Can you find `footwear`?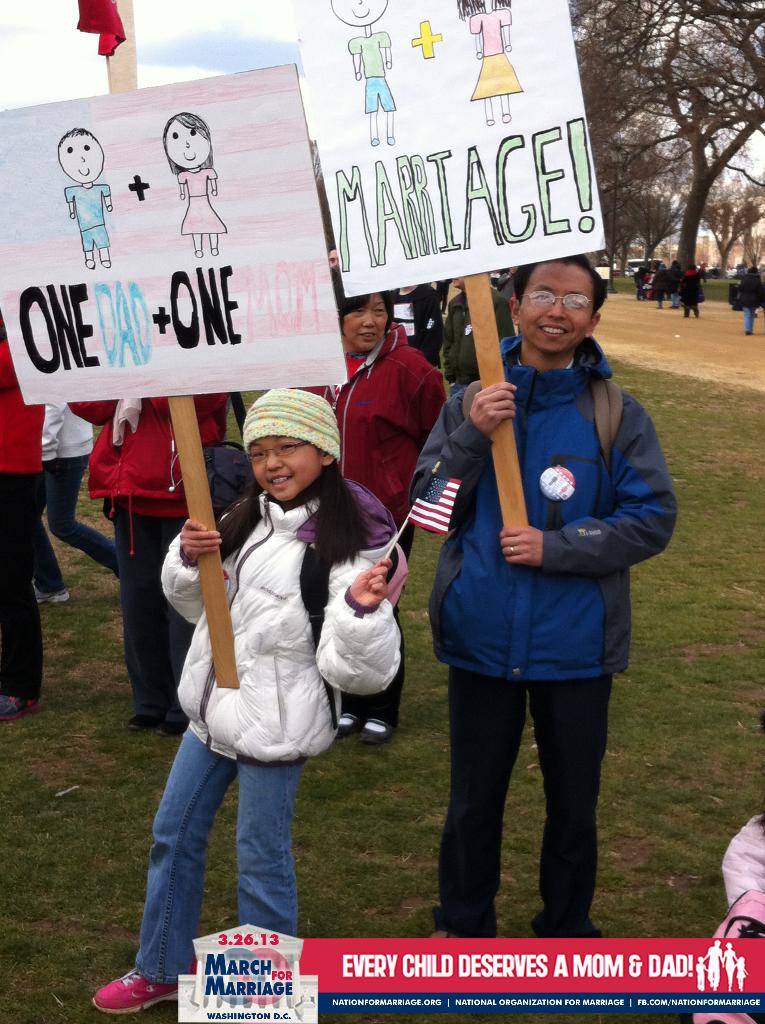
Yes, bounding box: (130,714,160,730).
